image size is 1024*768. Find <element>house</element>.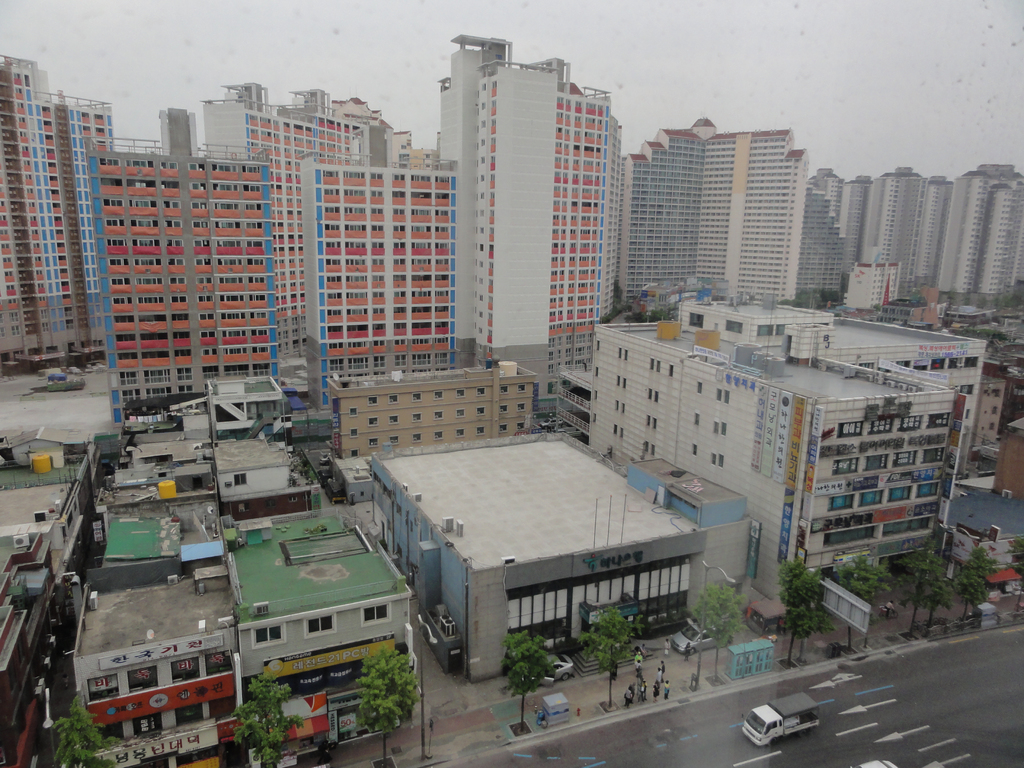
box(614, 126, 694, 311).
